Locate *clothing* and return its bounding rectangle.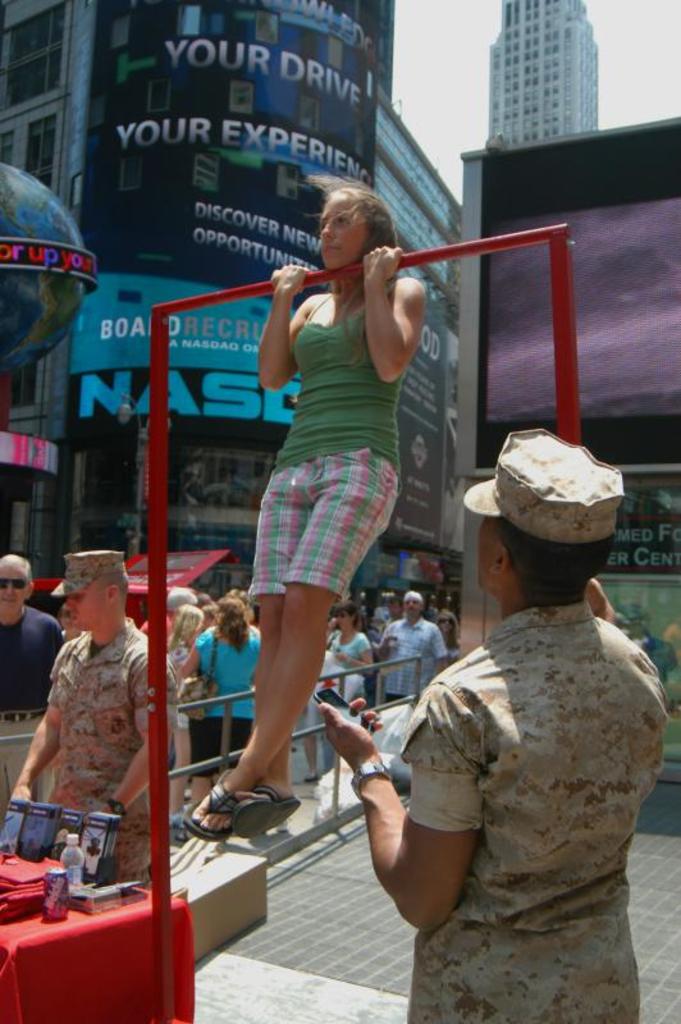
crop(389, 618, 453, 708).
